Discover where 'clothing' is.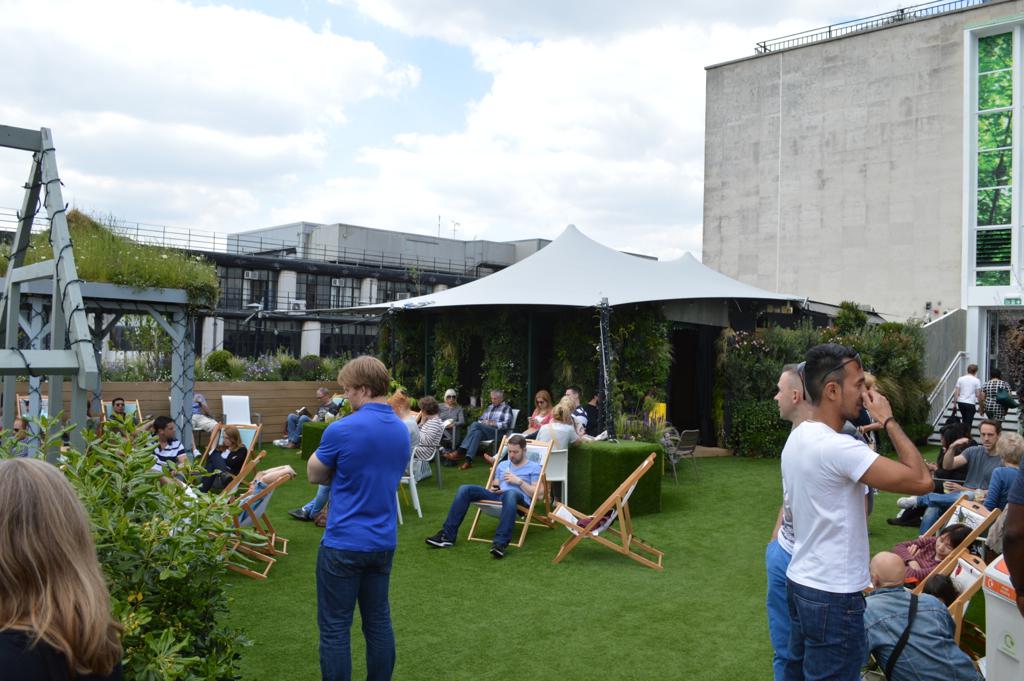
Discovered at crop(190, 398, 218, 434).
